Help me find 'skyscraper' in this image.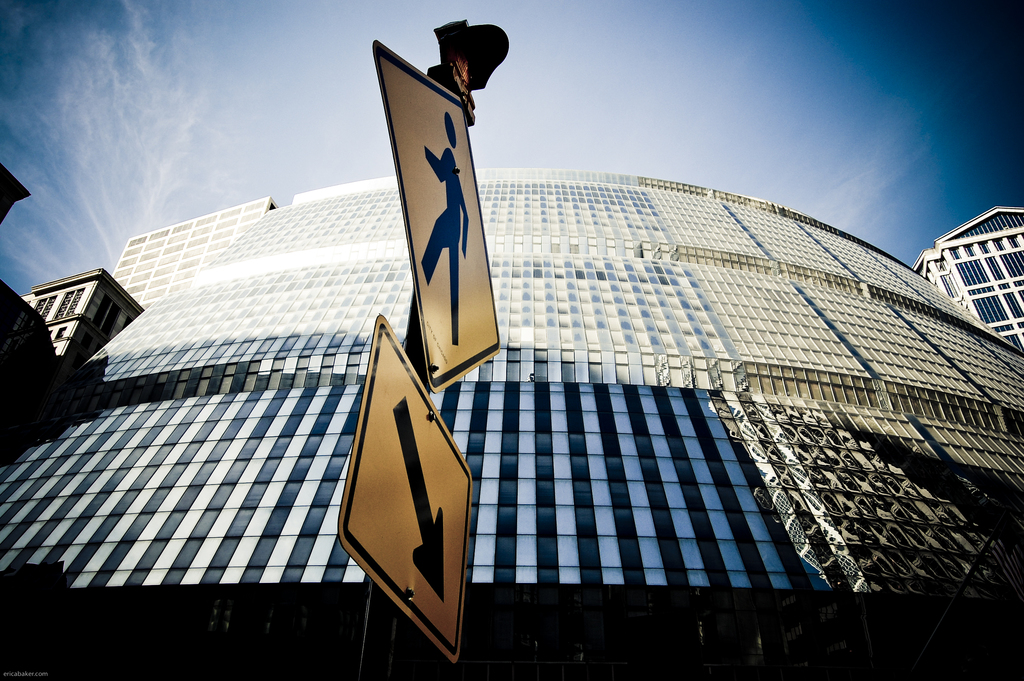
Found it: left=355, top=126, right=984, bottom=611.
